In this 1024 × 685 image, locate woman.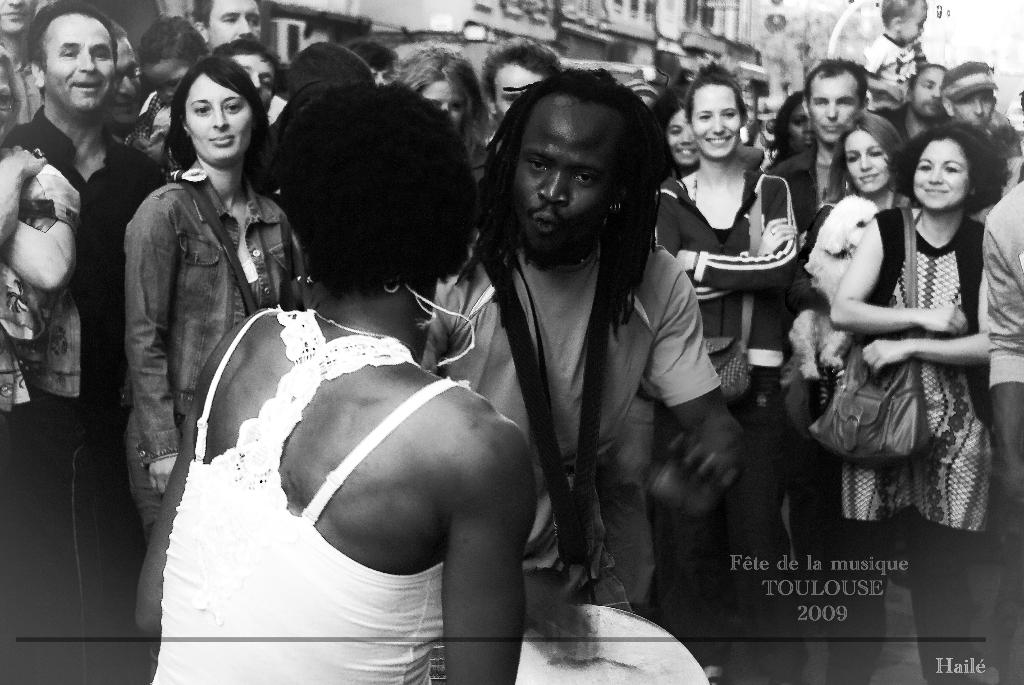
Bounding box: rect(752, 87, 819, 169).
